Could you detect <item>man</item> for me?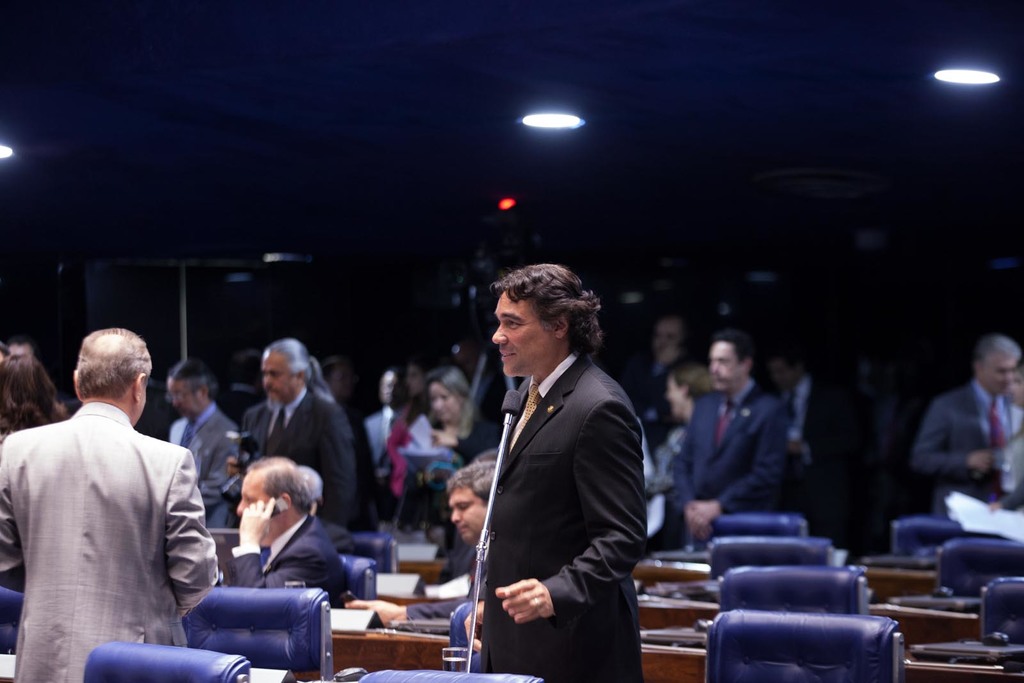
Detection result: Rect(168, 362, 244, 540).
